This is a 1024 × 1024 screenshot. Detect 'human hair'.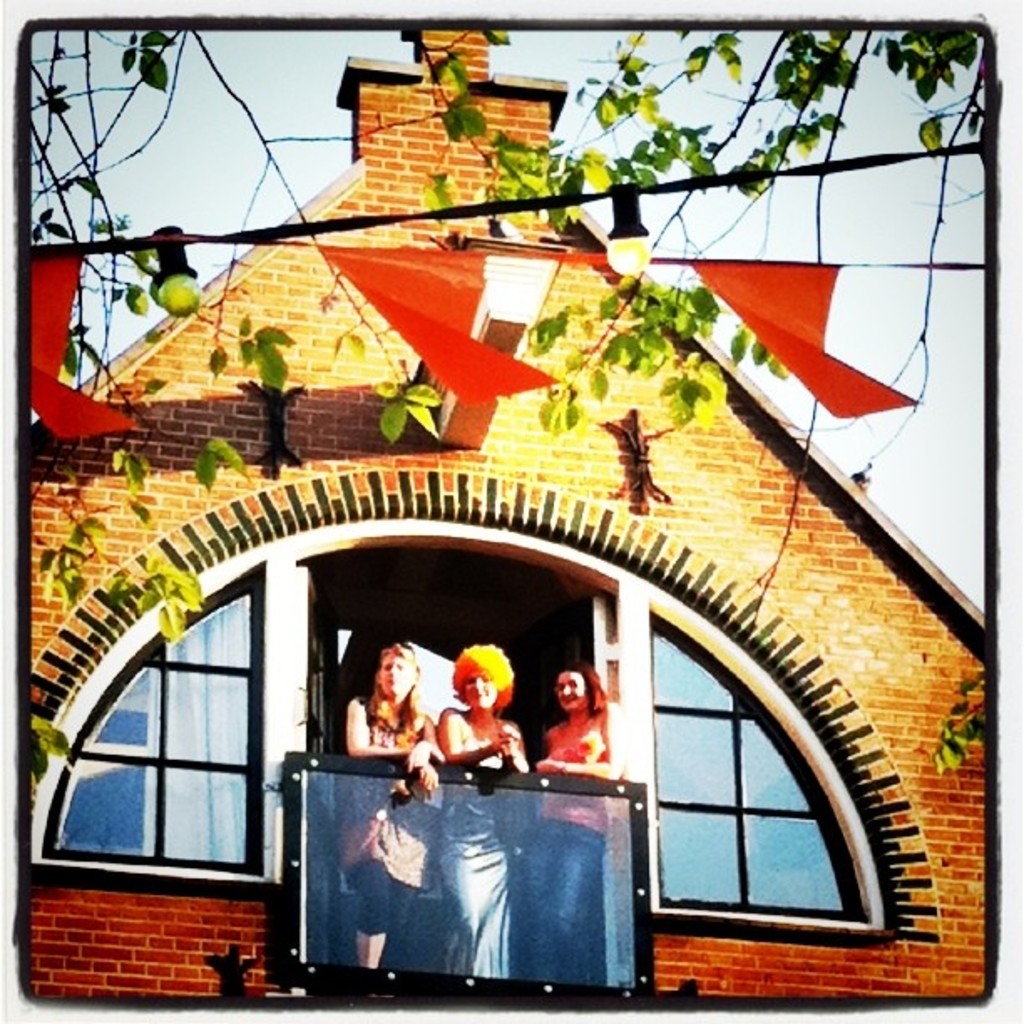
[556, 664, 612, 723].
